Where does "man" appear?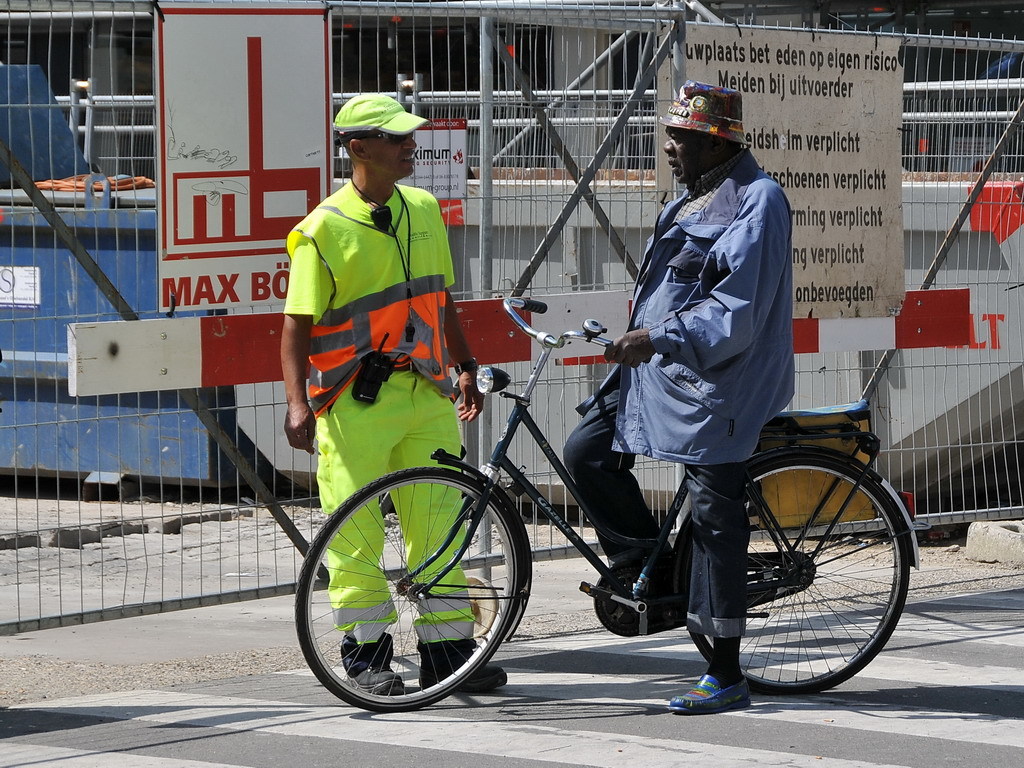
Appears at (620,75,761,722).
